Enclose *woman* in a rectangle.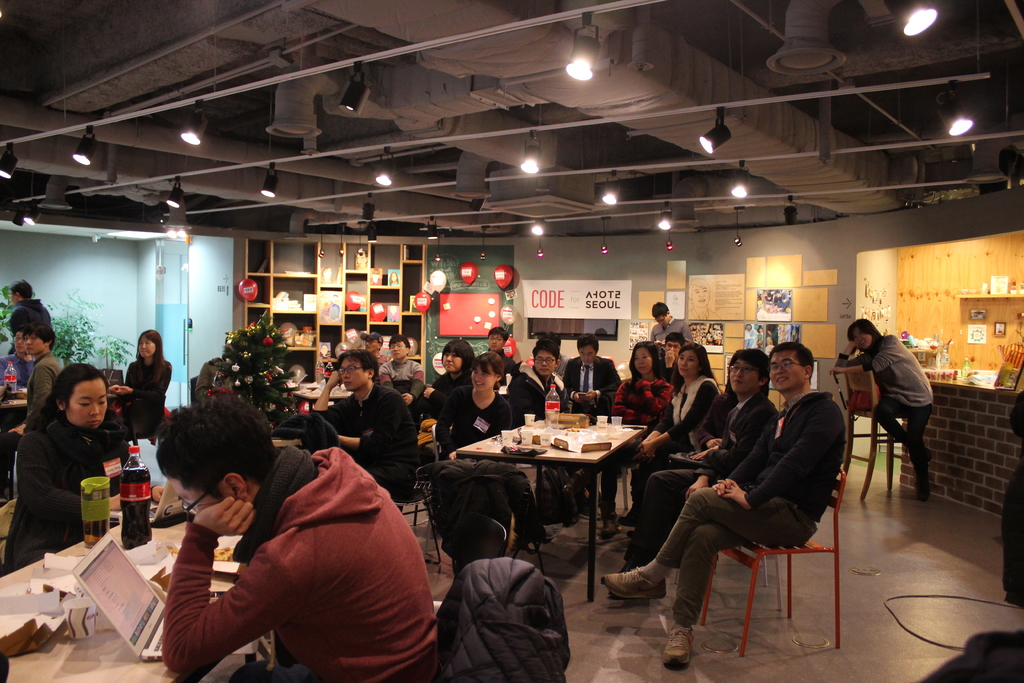
[left=600, top=340, right=676, bottom=535].
